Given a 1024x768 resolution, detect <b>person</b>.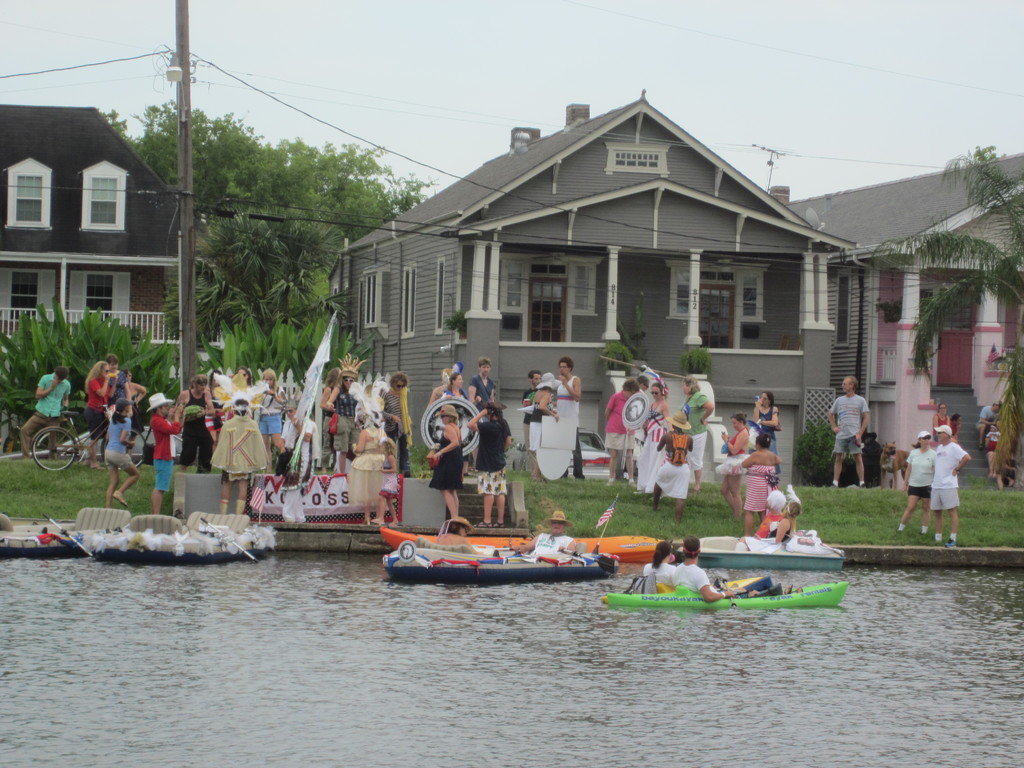
(x1=76, y1=363, x2=115, y2=468).
